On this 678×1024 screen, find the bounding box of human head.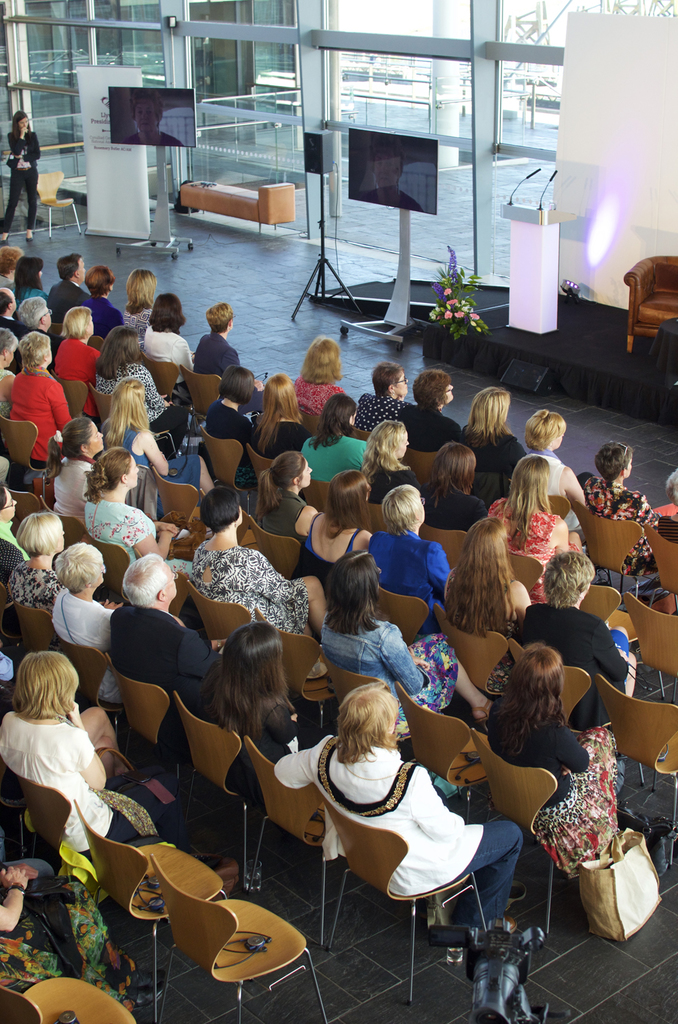
Bounding box: (148,293,182,330).
